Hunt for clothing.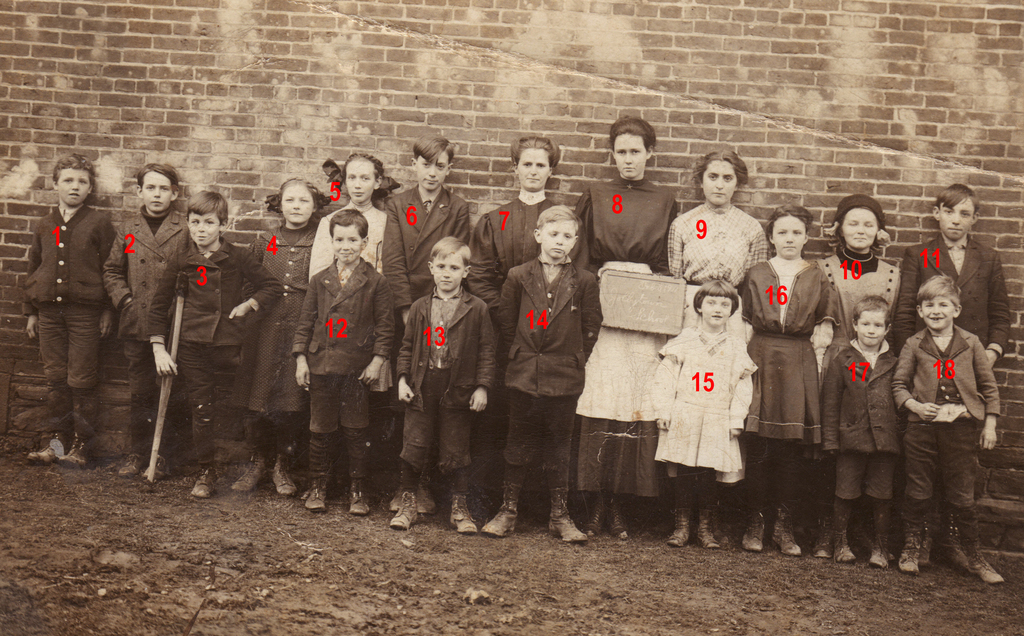
Hunted down at locate(307, 206, 390, 275).
